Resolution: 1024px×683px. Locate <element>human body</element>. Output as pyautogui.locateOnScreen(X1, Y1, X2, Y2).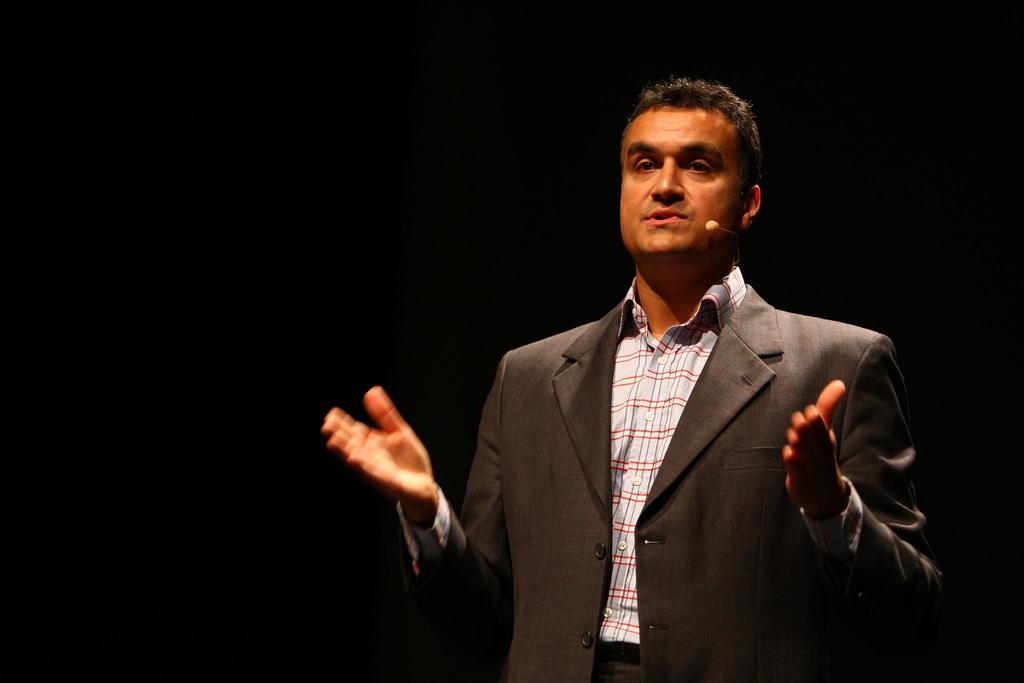
pyautogui.locateOnScreen(366, 79, 935, 682).
